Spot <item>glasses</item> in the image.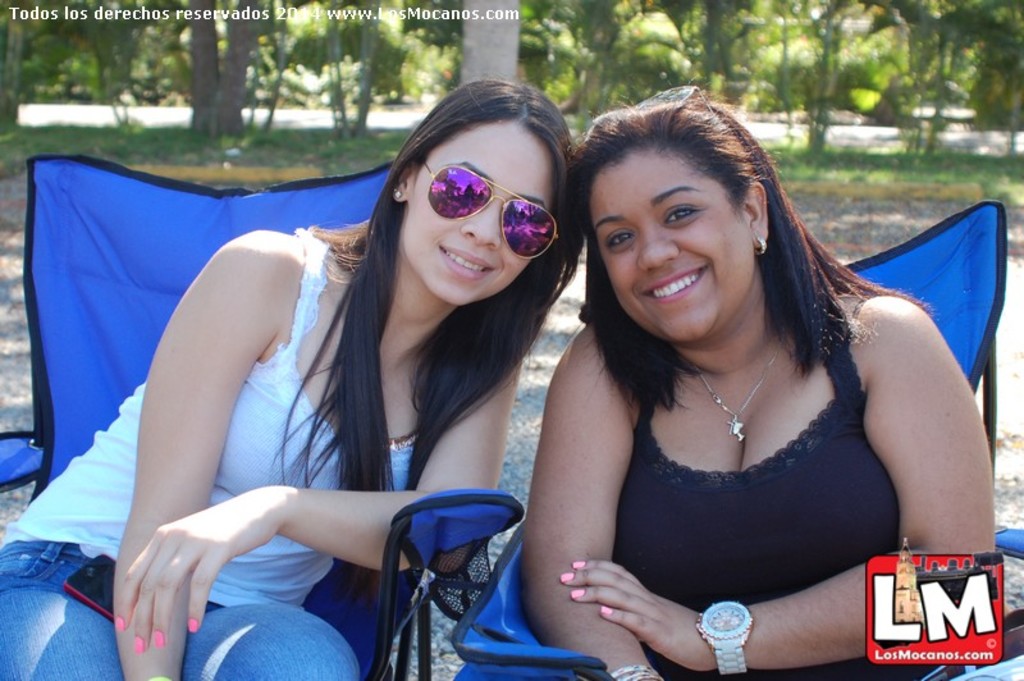
<item>glasses</item> found at pyautogui.locateOnScreen(586, 82, 718, 123).
